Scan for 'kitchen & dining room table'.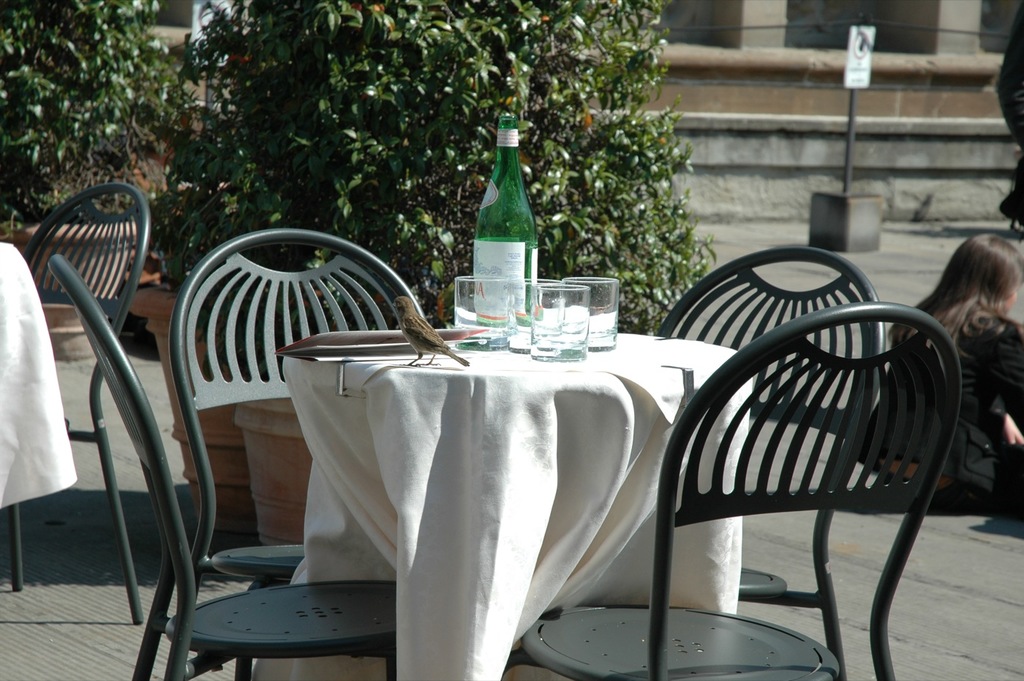
Scan result: <bbox>13, 163, 952, 649</bbox>.
